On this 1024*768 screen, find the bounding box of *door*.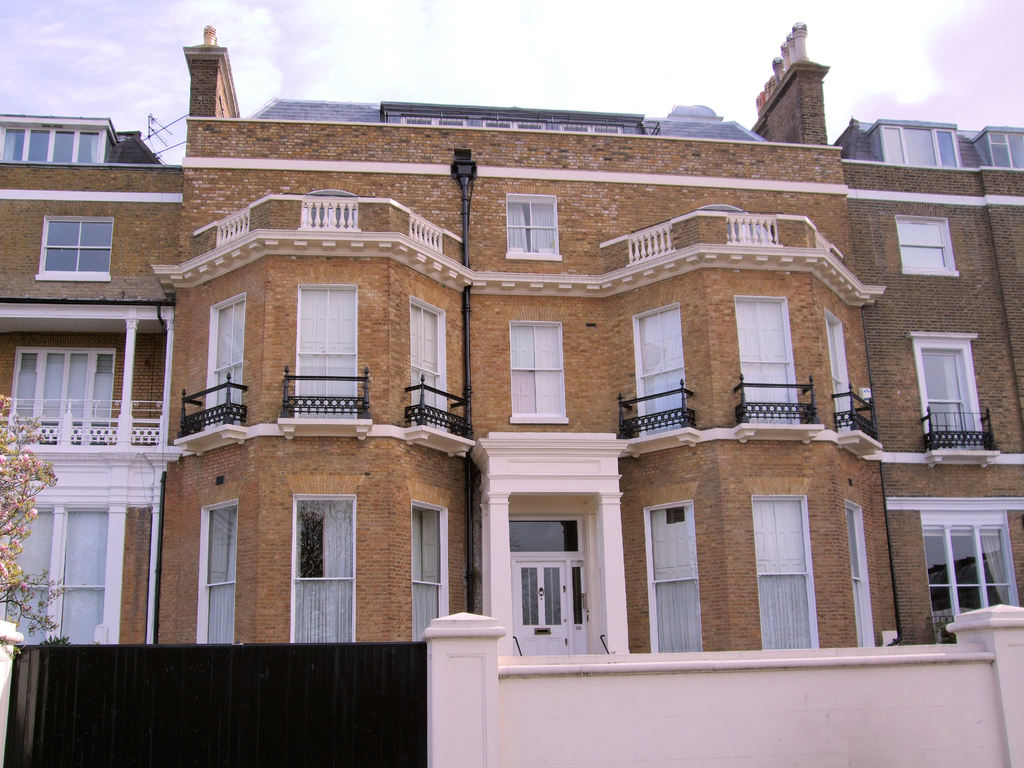
Bounding box: (737,294,792,416).
